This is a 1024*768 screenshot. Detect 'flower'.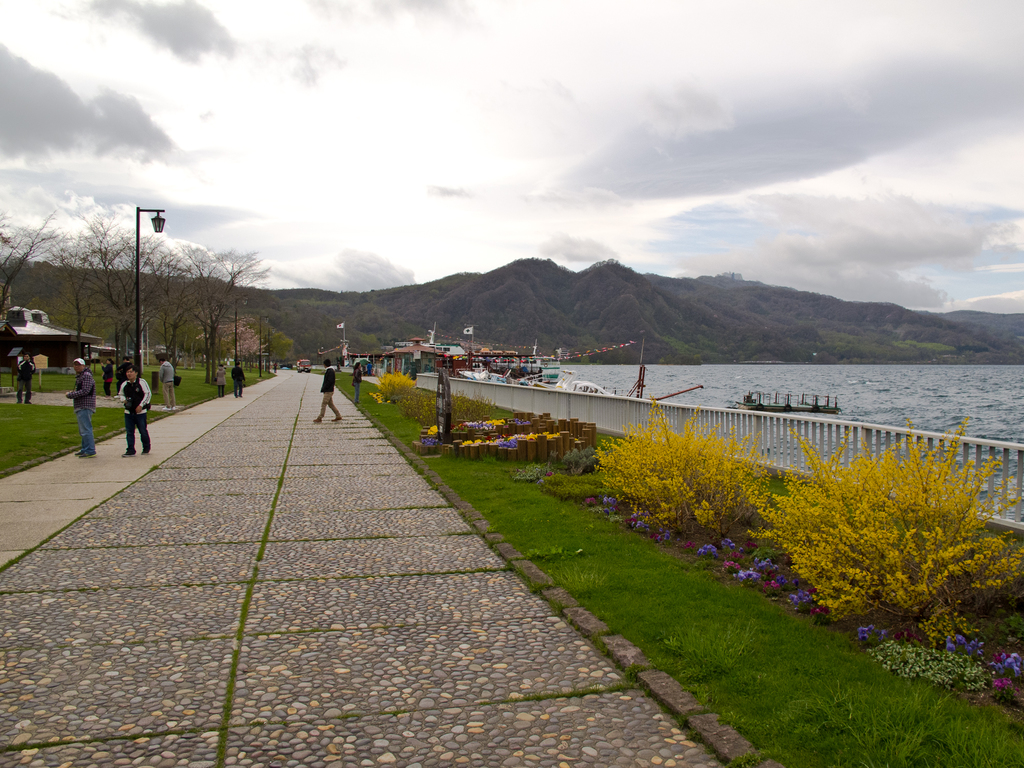
box(861, 627, 884, 645).
